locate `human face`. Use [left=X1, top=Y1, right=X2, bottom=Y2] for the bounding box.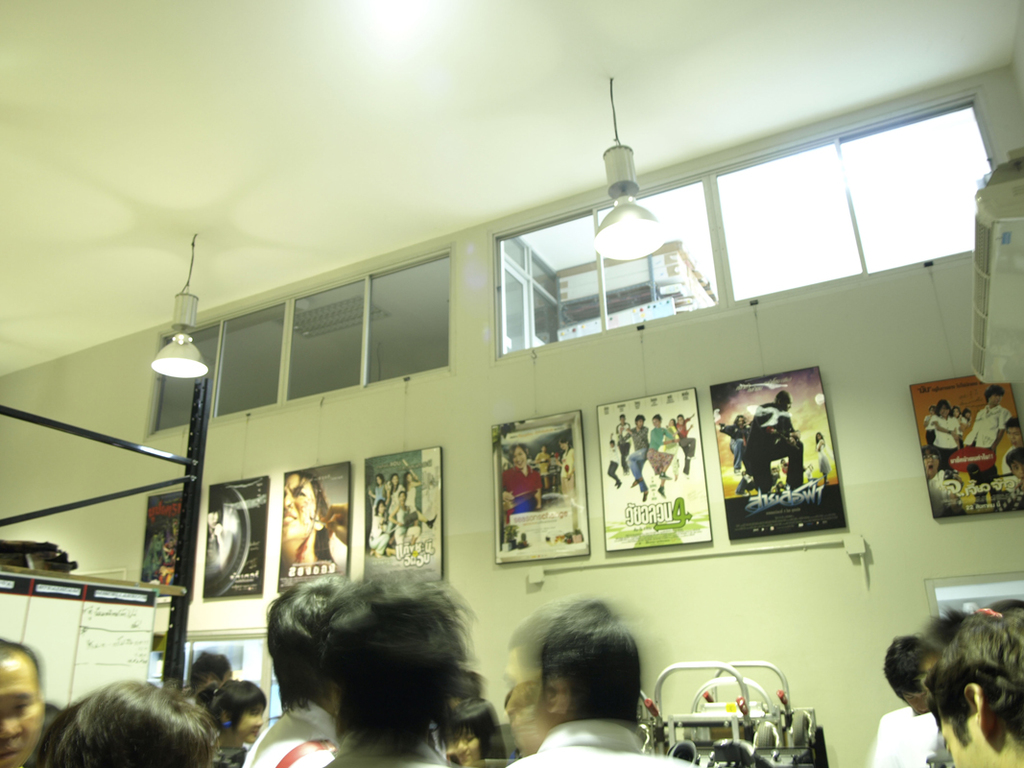
[left=376, top=502, right=387, bottom=513].
